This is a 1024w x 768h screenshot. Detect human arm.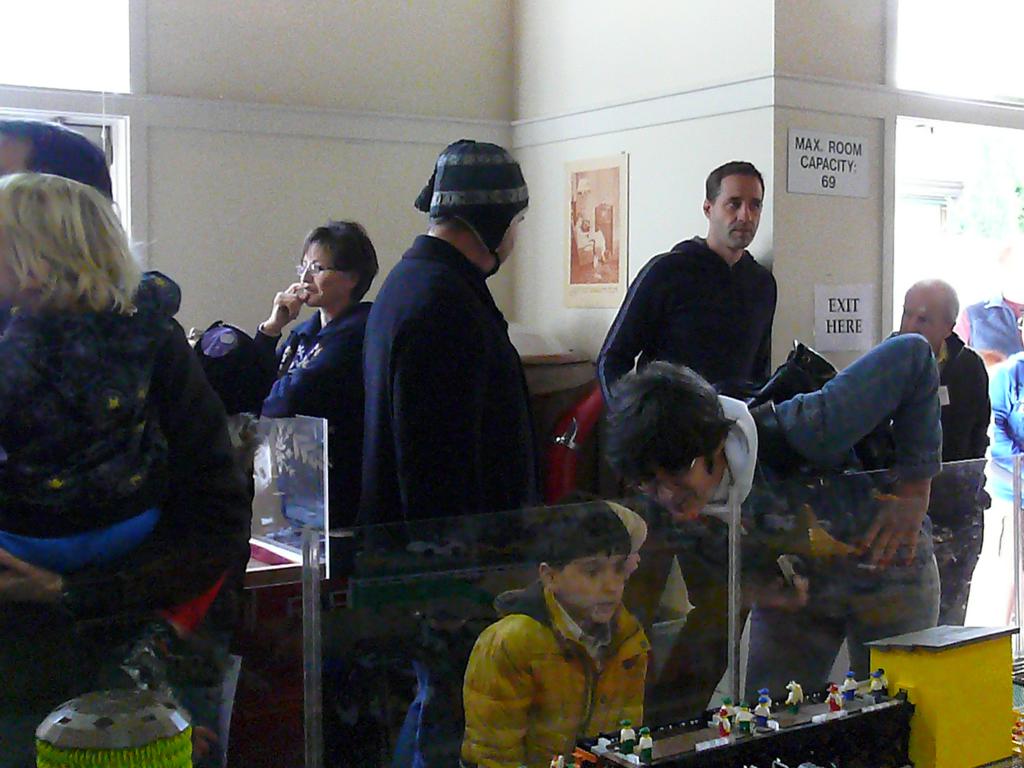
locate(120, 353, 253, 683).
